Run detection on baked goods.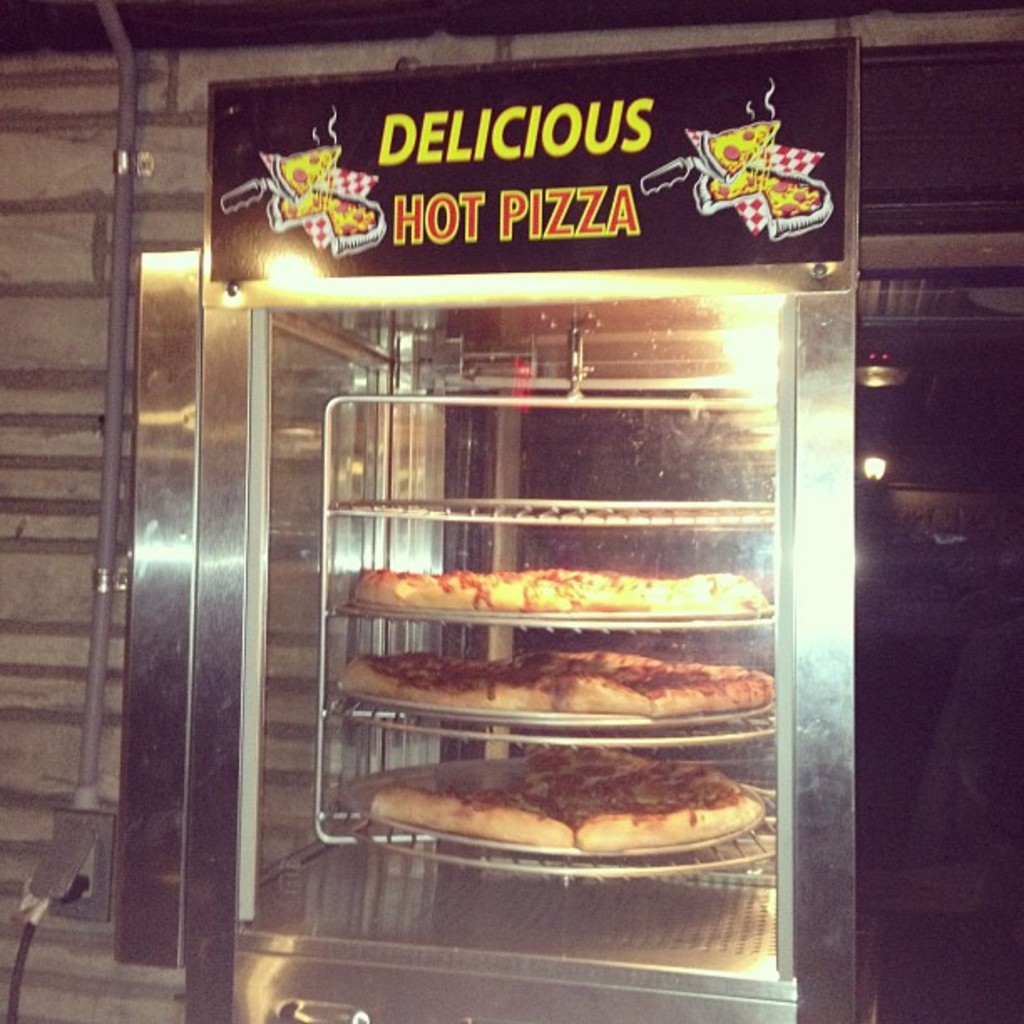
Result: locate(355, 562, 768, 604).
